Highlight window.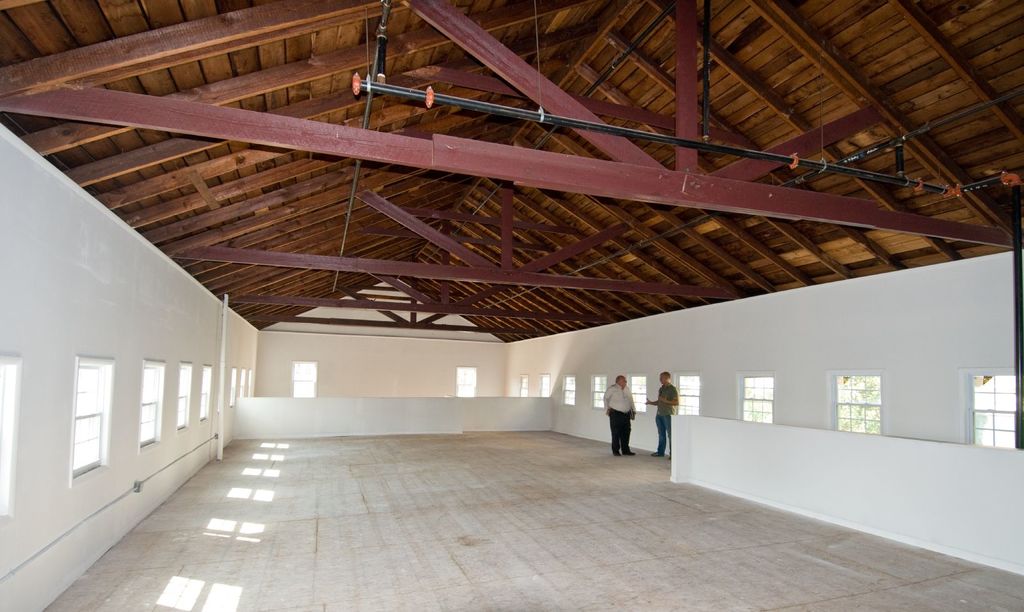
Highlighted region: box=[0, 356, 9, 510].
